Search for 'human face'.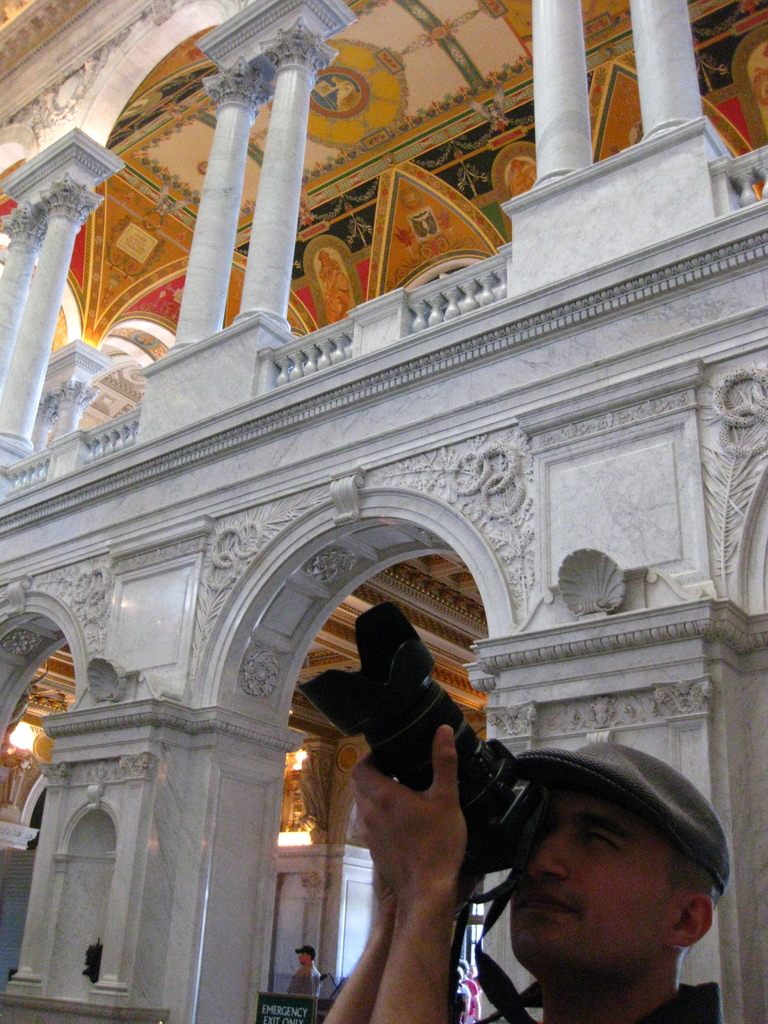
Found at (505, 771, 687, 981).
